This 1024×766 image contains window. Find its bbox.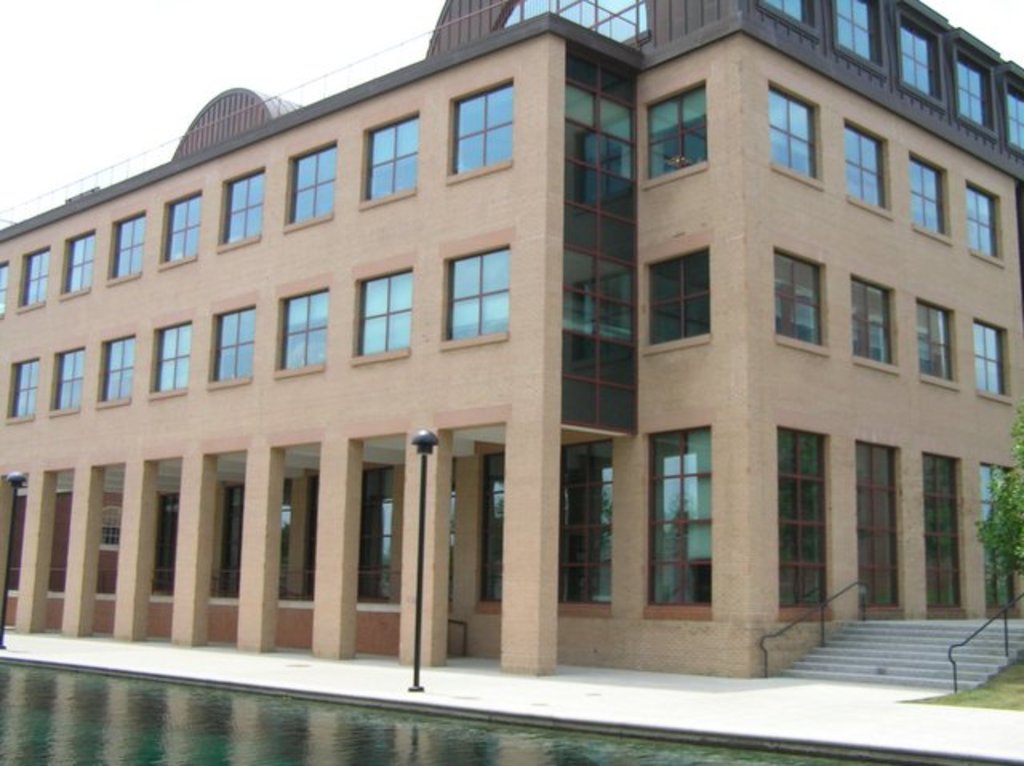
bbox(294, 472, 317, 598).
